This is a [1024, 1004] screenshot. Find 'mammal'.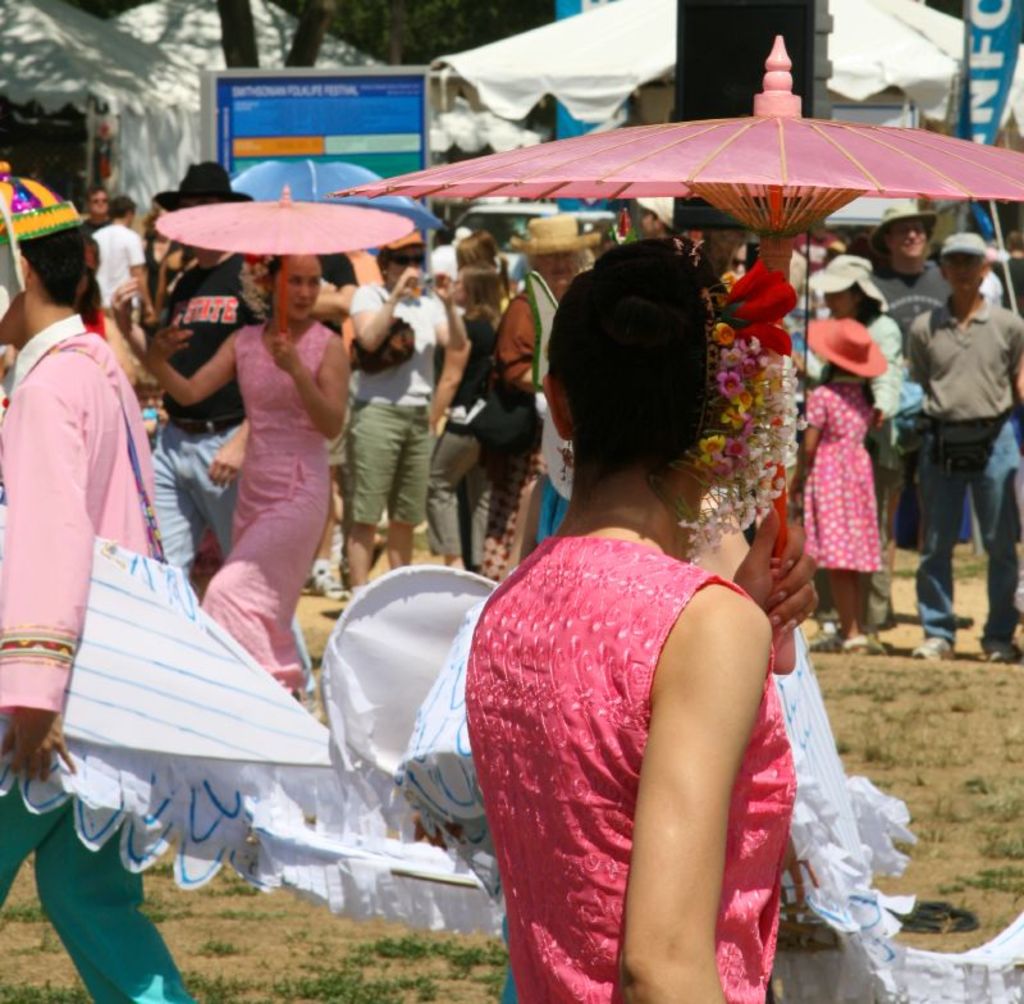
Bounding box: bbox=[0, 172, 179, 1003].
